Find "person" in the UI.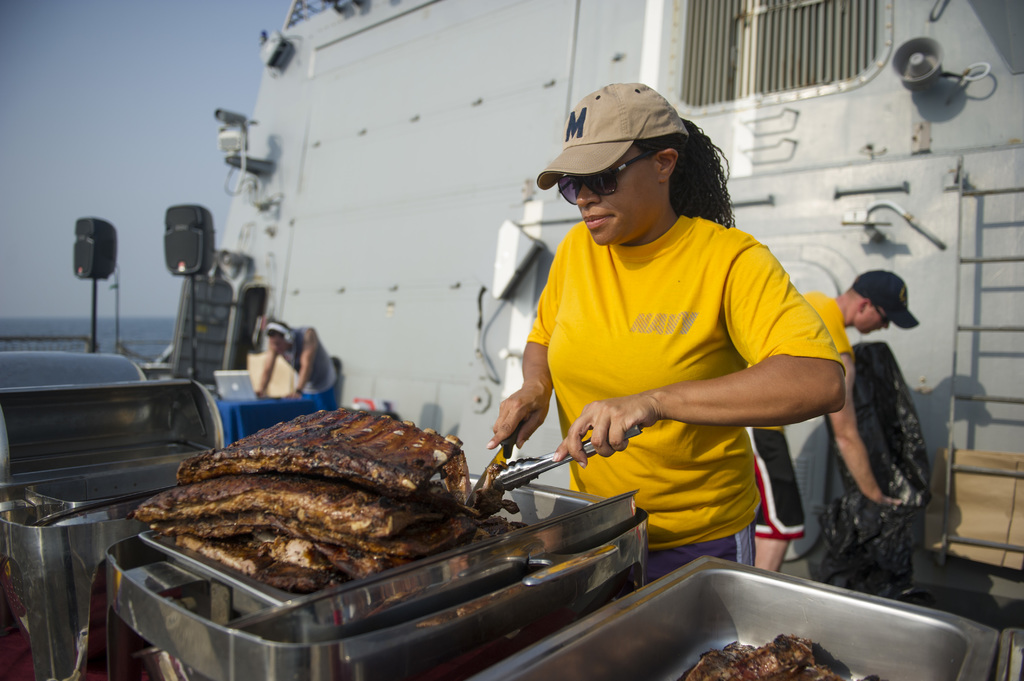
UI element at x1=257, y1=321, x2=334, y2=408.
